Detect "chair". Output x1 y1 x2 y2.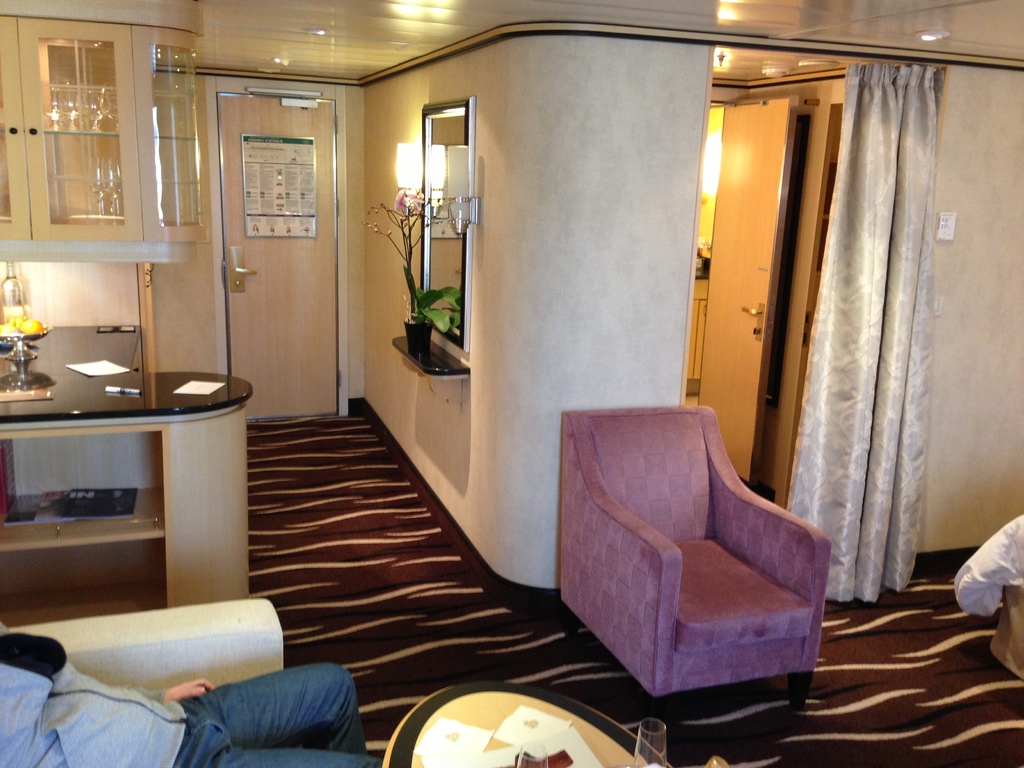
541 388 833 735.
